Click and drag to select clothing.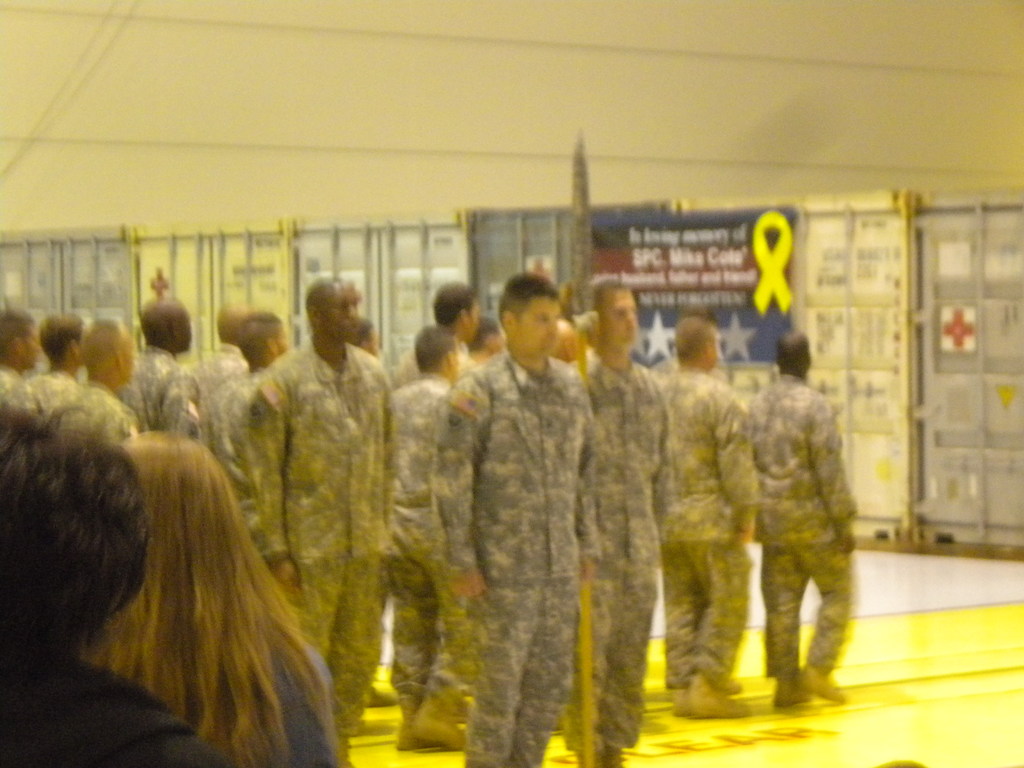
Selection: 128/346/198/445.
